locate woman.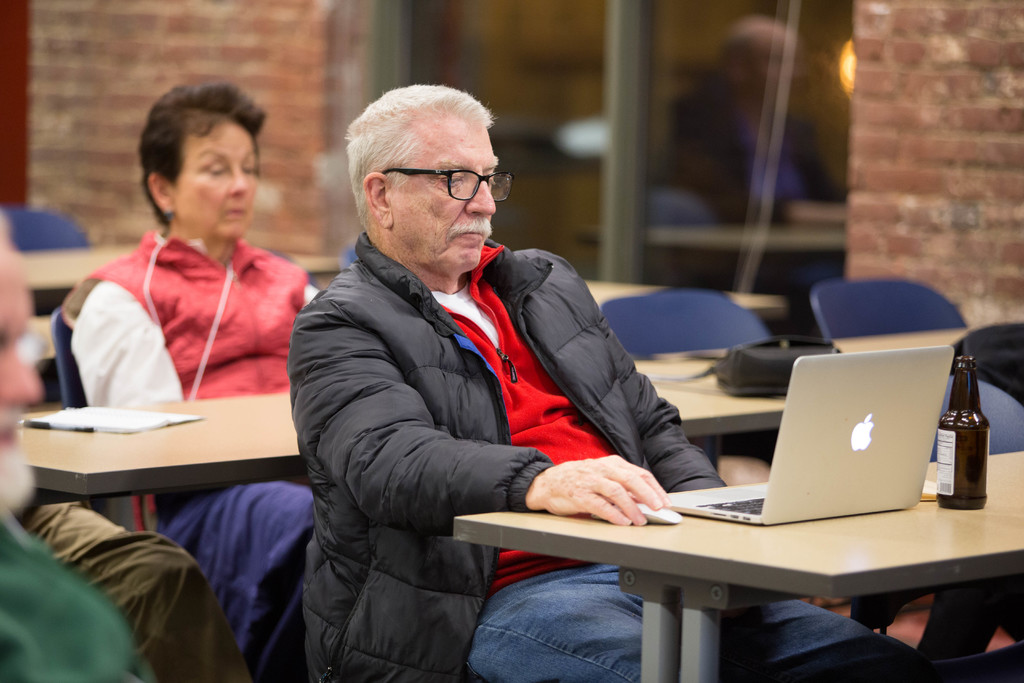
Bounding box: l=83, t=96, r=338, b=599.
